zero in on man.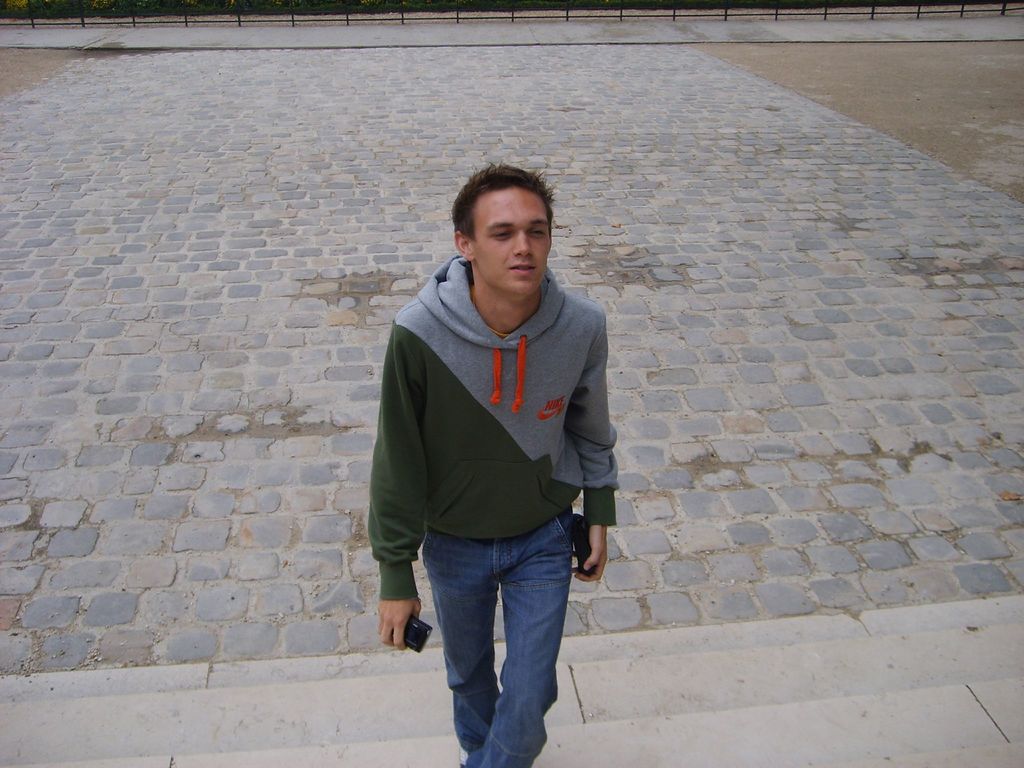
Zeroed in: [left=366, top=163, right=618, bottom=767].
